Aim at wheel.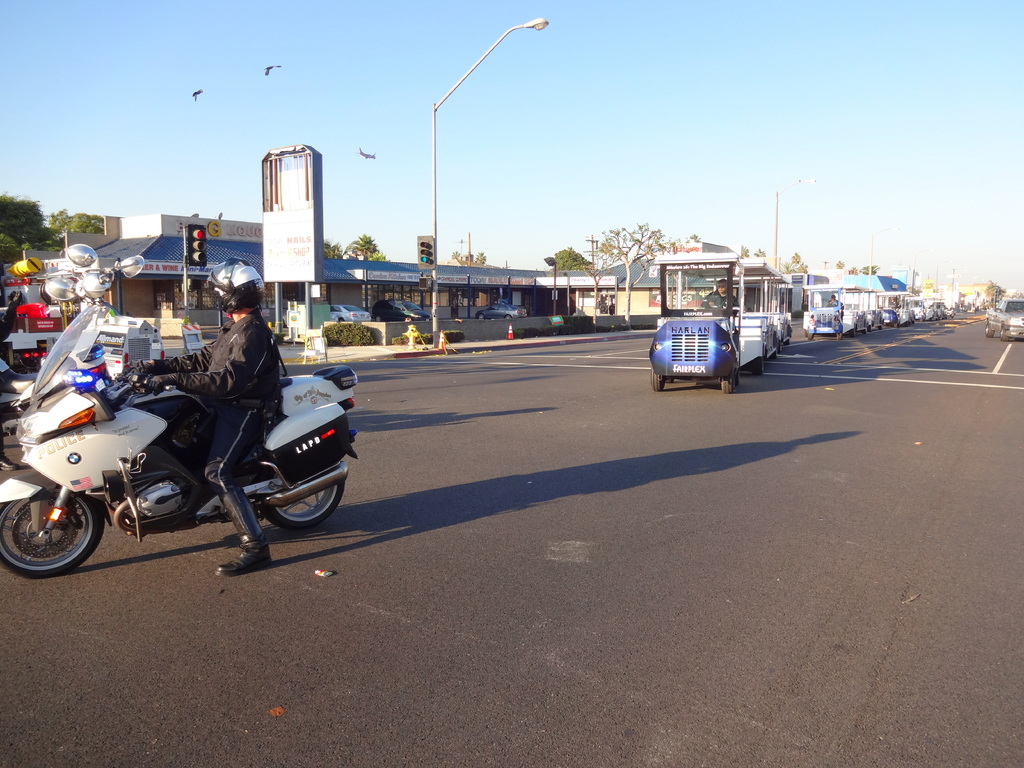
Aimed at 877/323/883/331.
